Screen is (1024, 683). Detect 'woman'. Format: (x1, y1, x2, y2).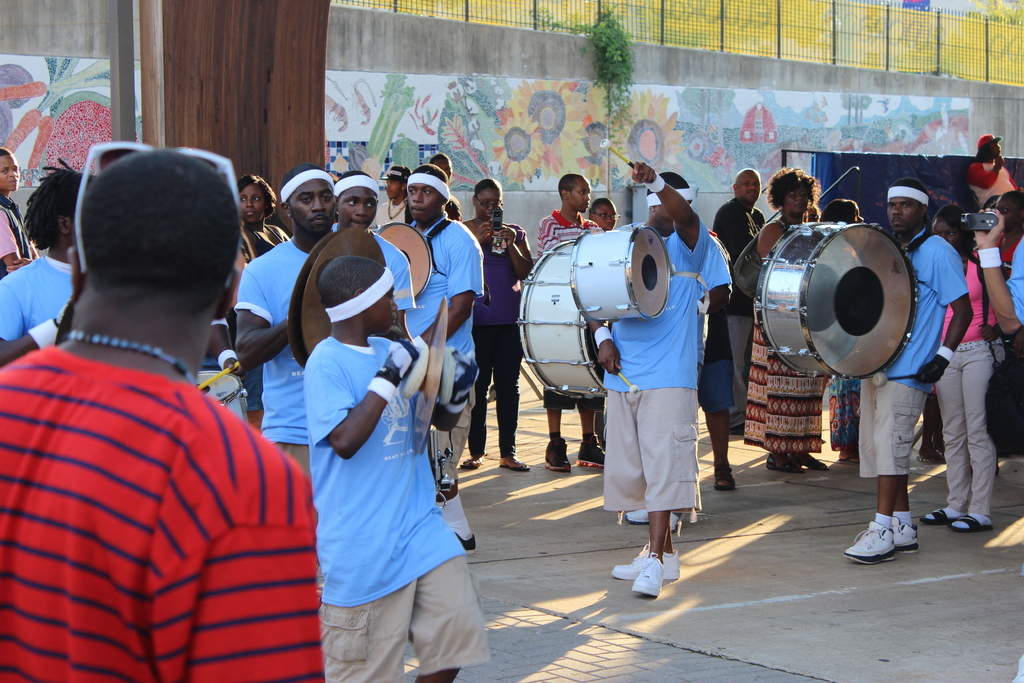
(967, 139, 1016, 203).
